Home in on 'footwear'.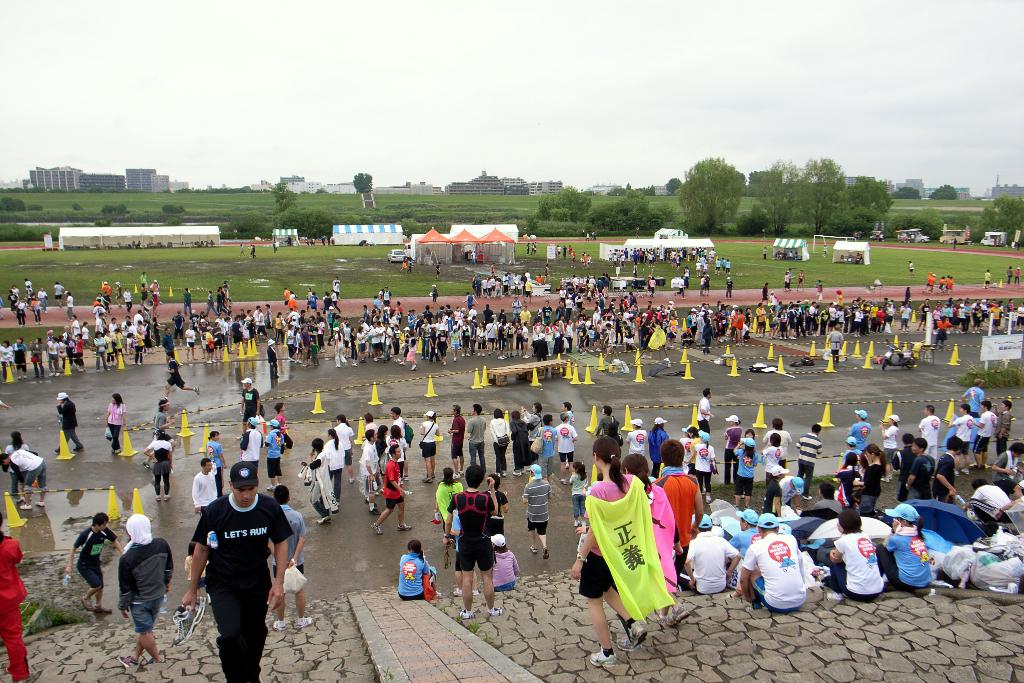
Homed in at l=17, t=500, r=33, b=512.
